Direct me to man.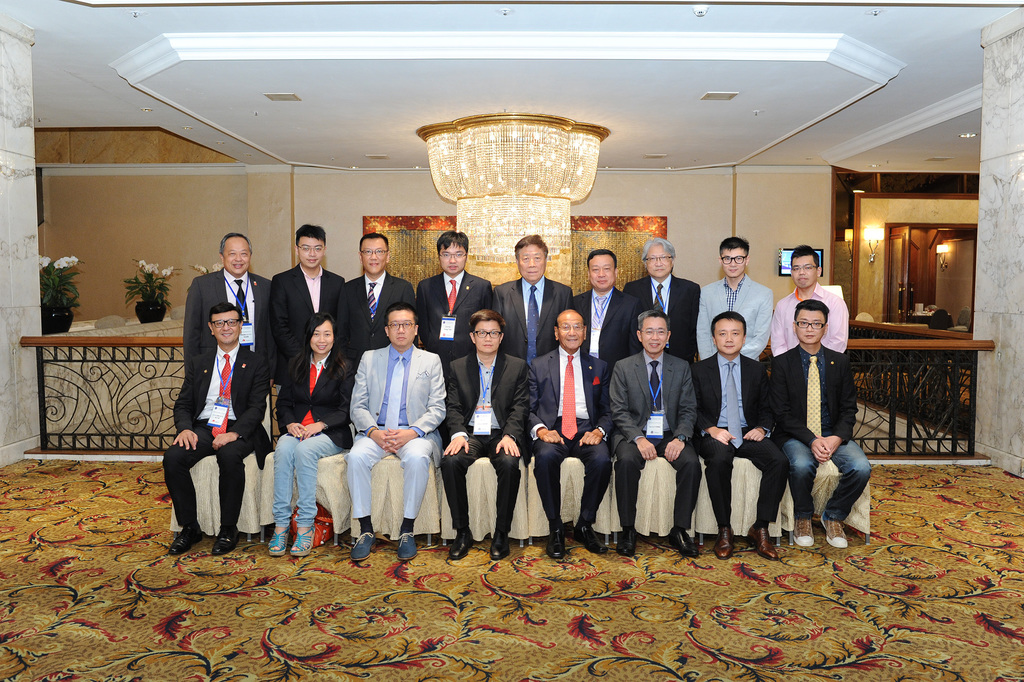
Direction: select_region(618, 237, 700, 363).
